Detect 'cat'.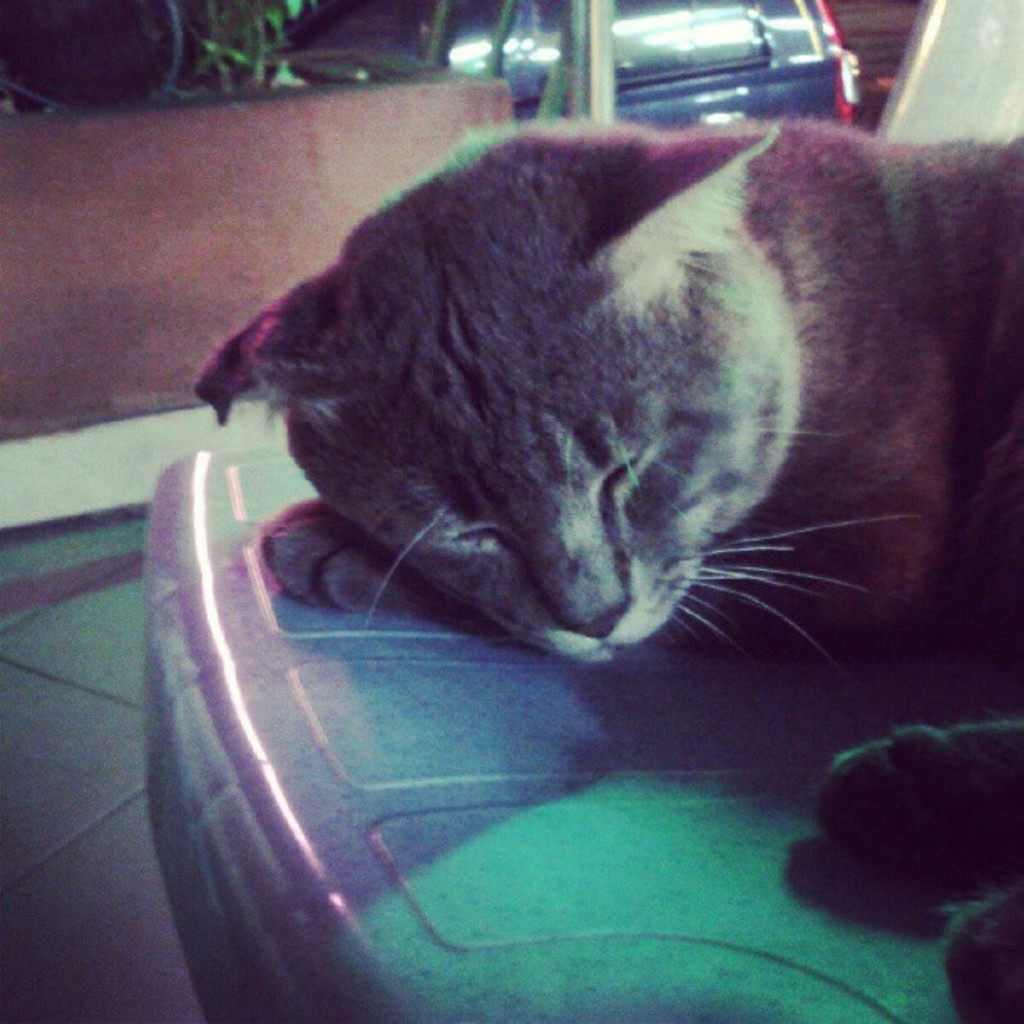
Detected at region(196, 122, 1022, 1022).
